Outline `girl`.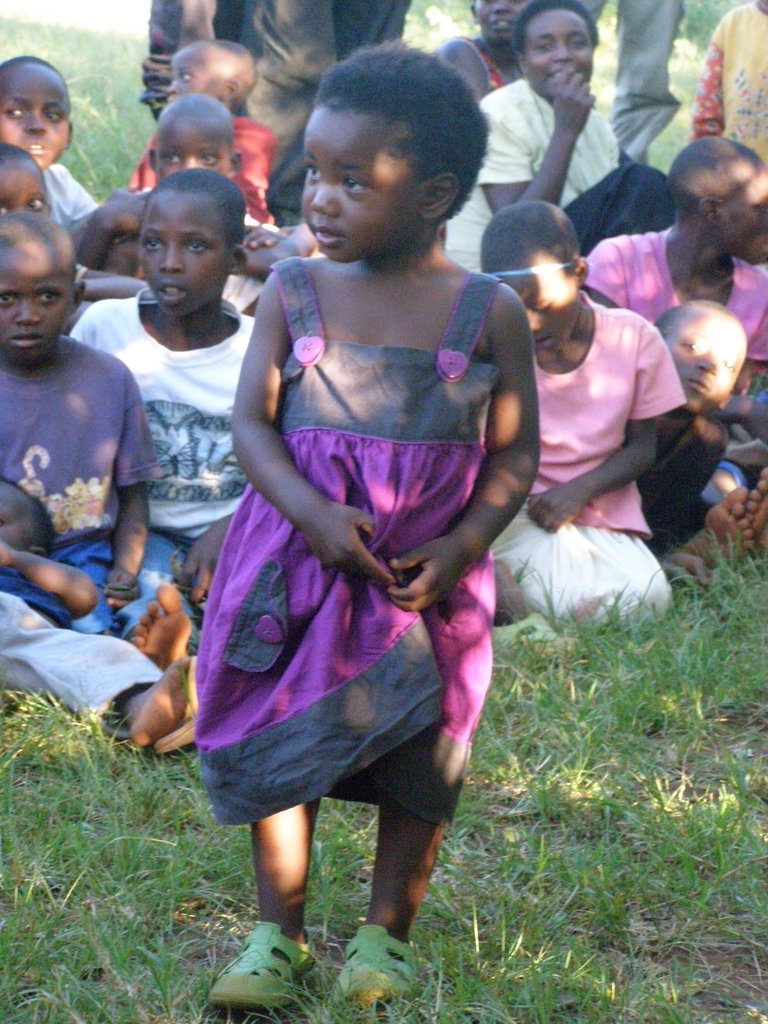
Outline: bbox(478, 204, 688, 637).
